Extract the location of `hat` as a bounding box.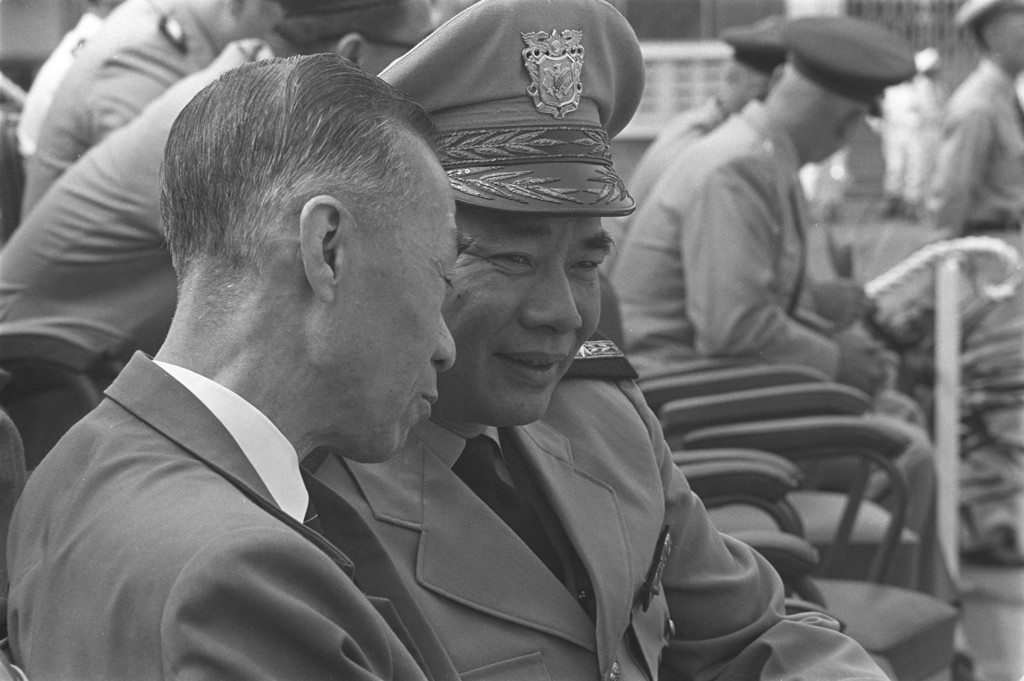
{"left": 956, "top": 0, "right": 1023, "bottom": 35}.
